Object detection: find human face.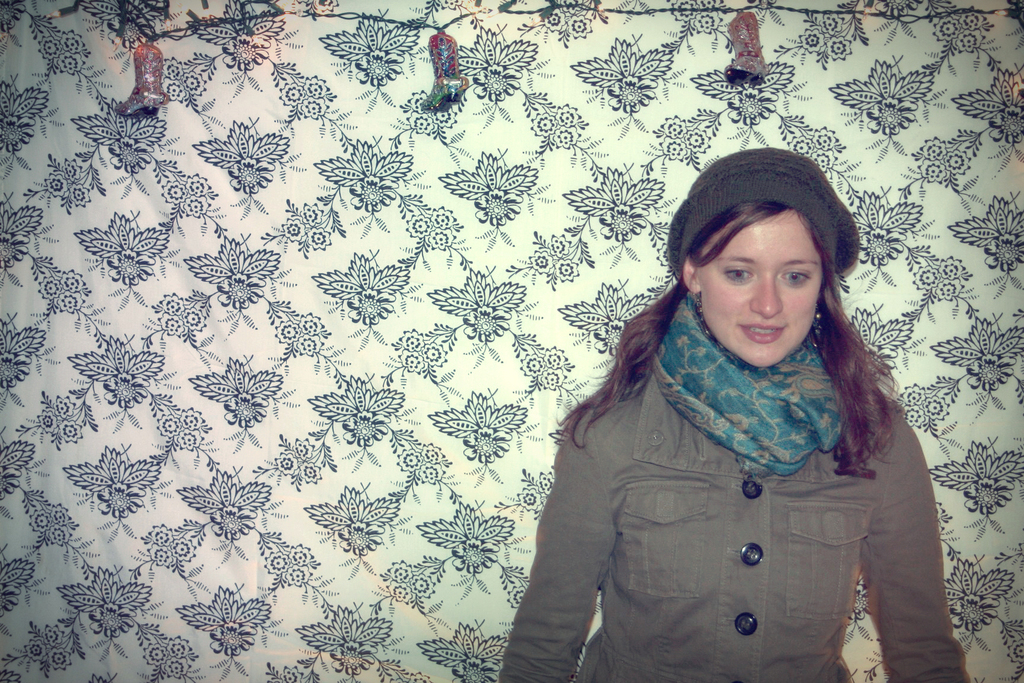
bbox=(699, 204, 820, 365).
